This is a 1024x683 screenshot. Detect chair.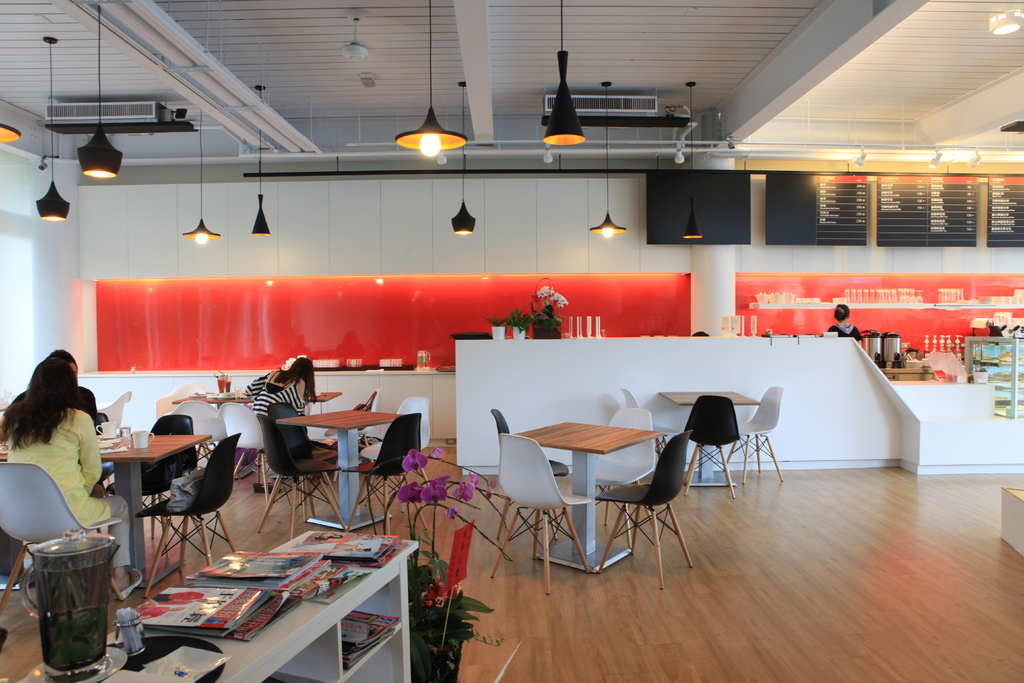
[266,405,343,516].
